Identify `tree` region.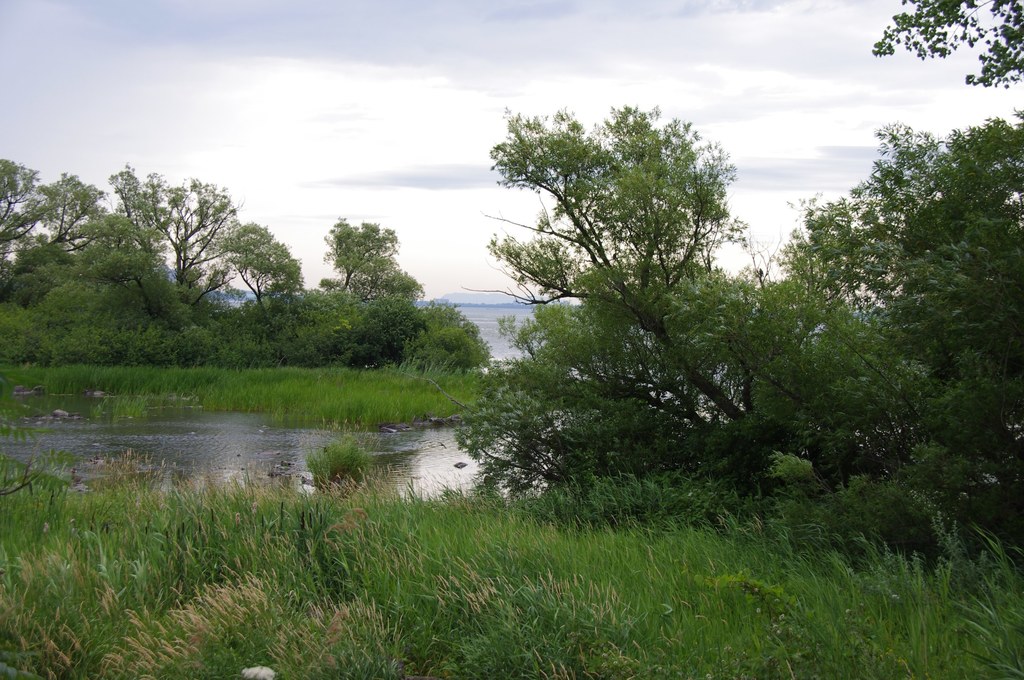
Region: x1=99, y1=169, x2=317, y2=333.
